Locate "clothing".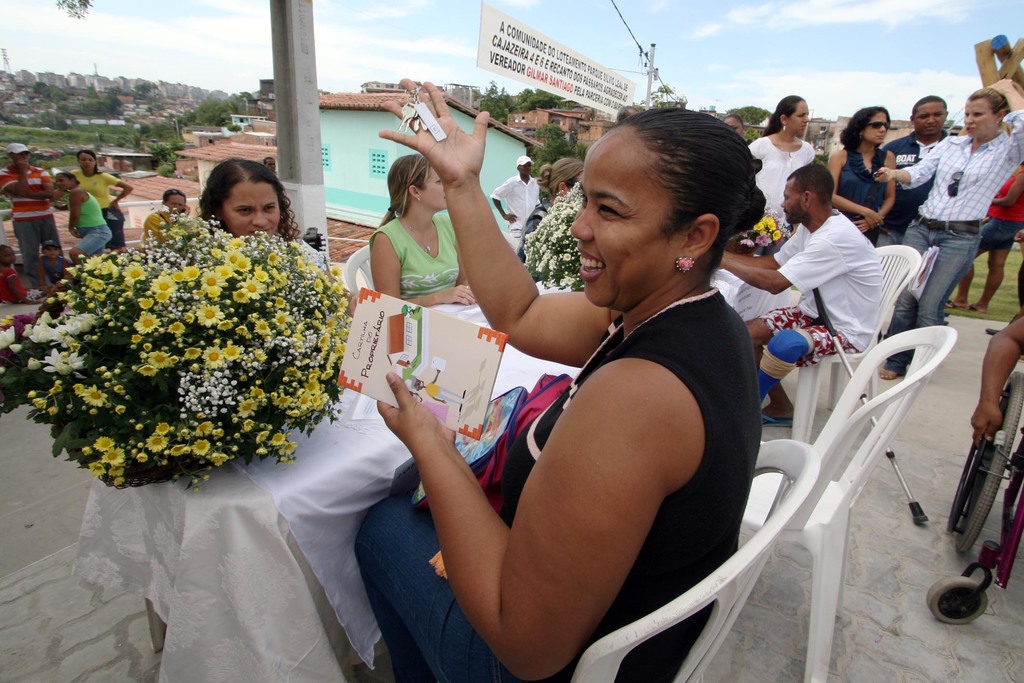
Bounding box: 346/494/585/682.
